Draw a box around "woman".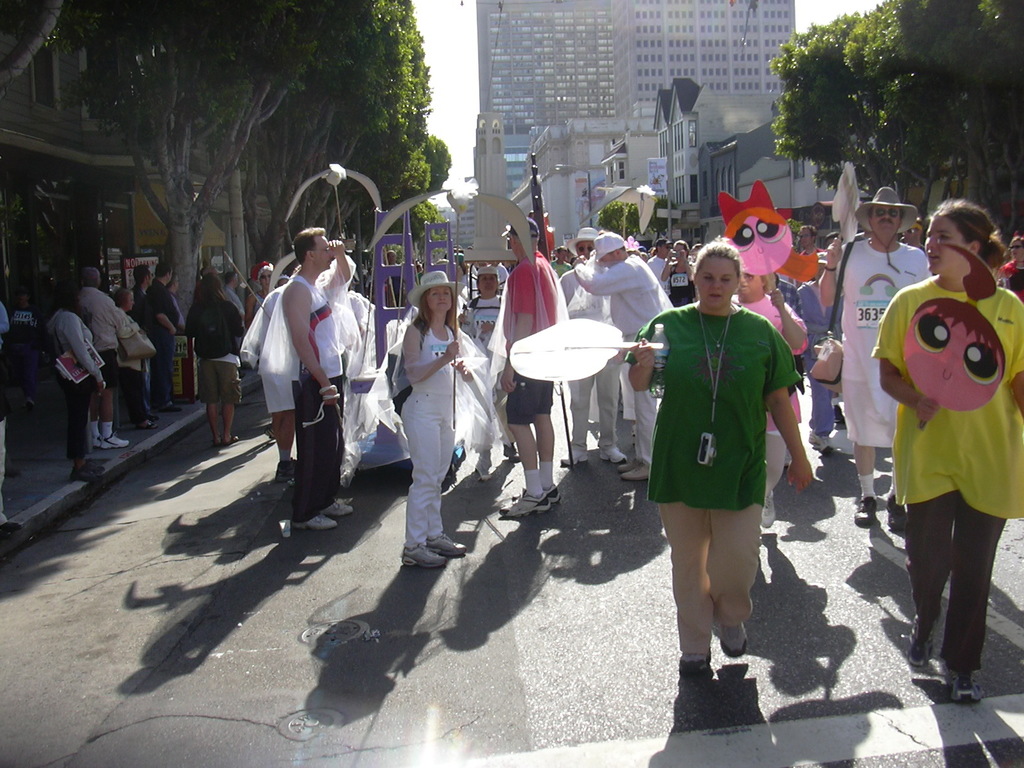
rect(378, 260, 486, 584).
